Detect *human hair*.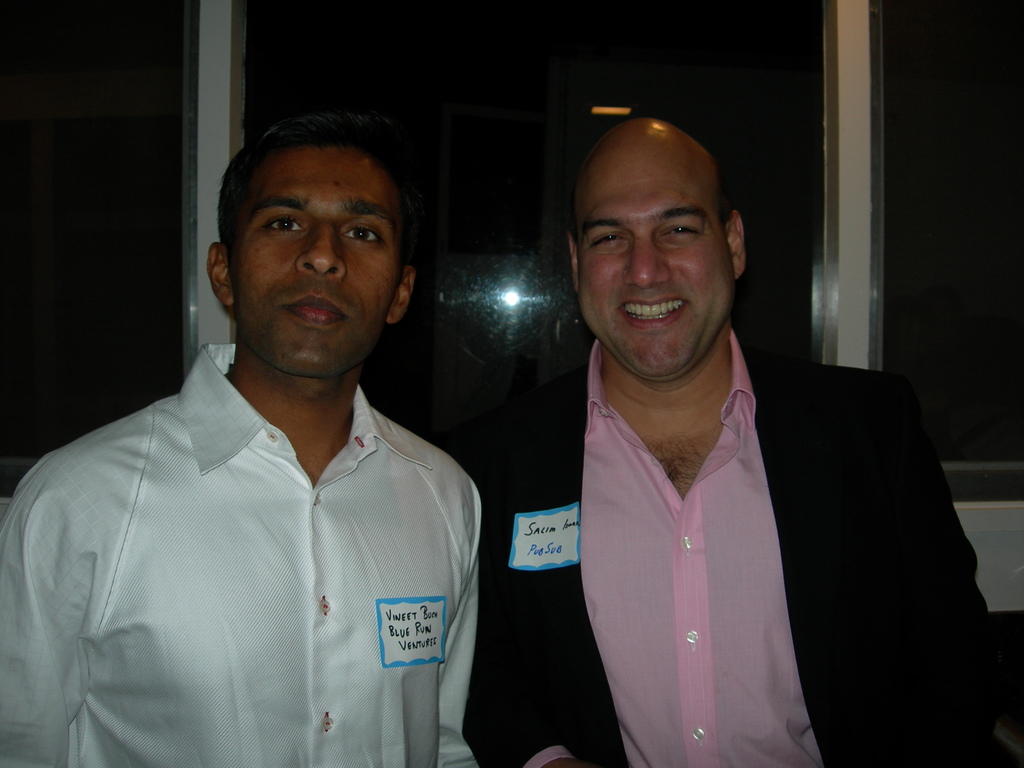
Detected at bbox=(216, 113, 426, 257).
